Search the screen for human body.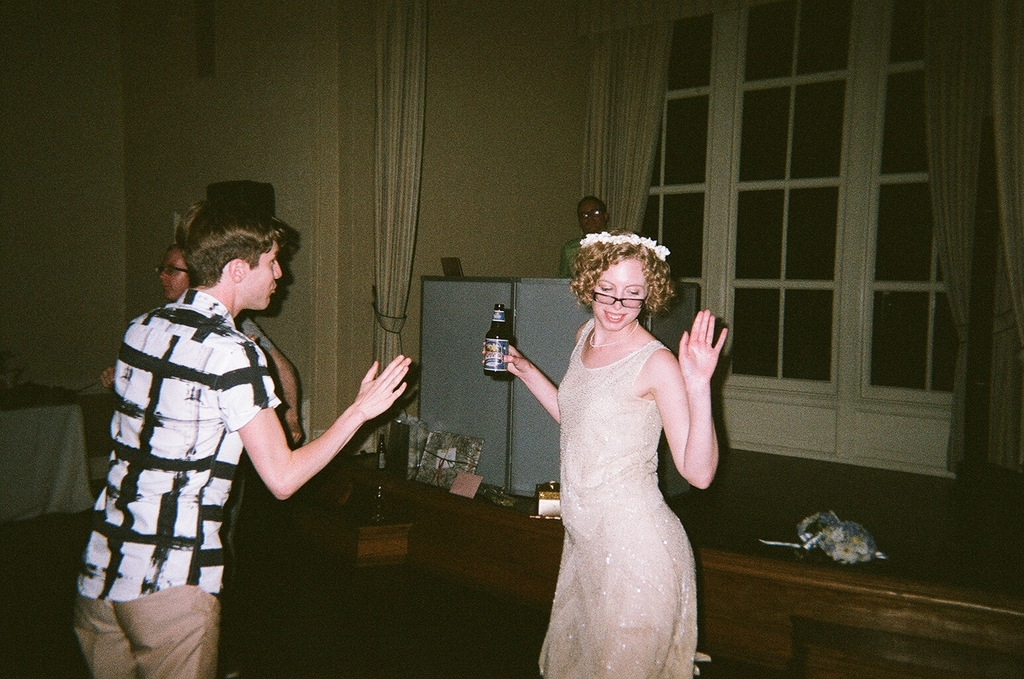
Found at [left=62, top=287, right=413, bottom=678].
